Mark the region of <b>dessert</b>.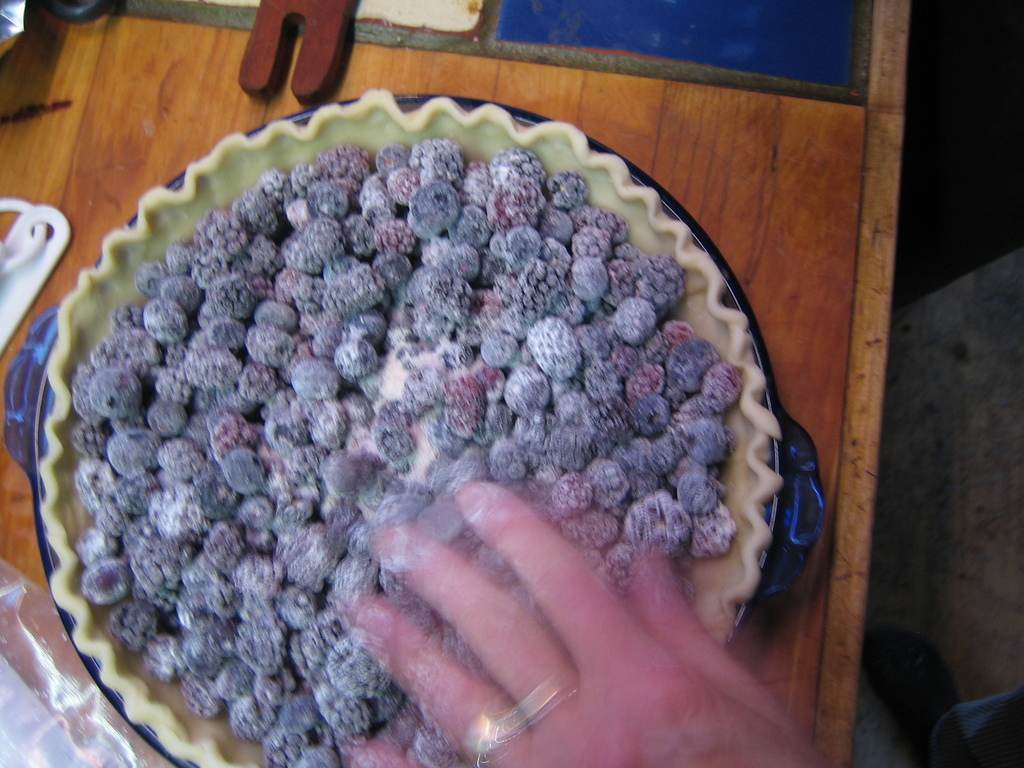
Region: bbox=[0, 114, 803, 737].
